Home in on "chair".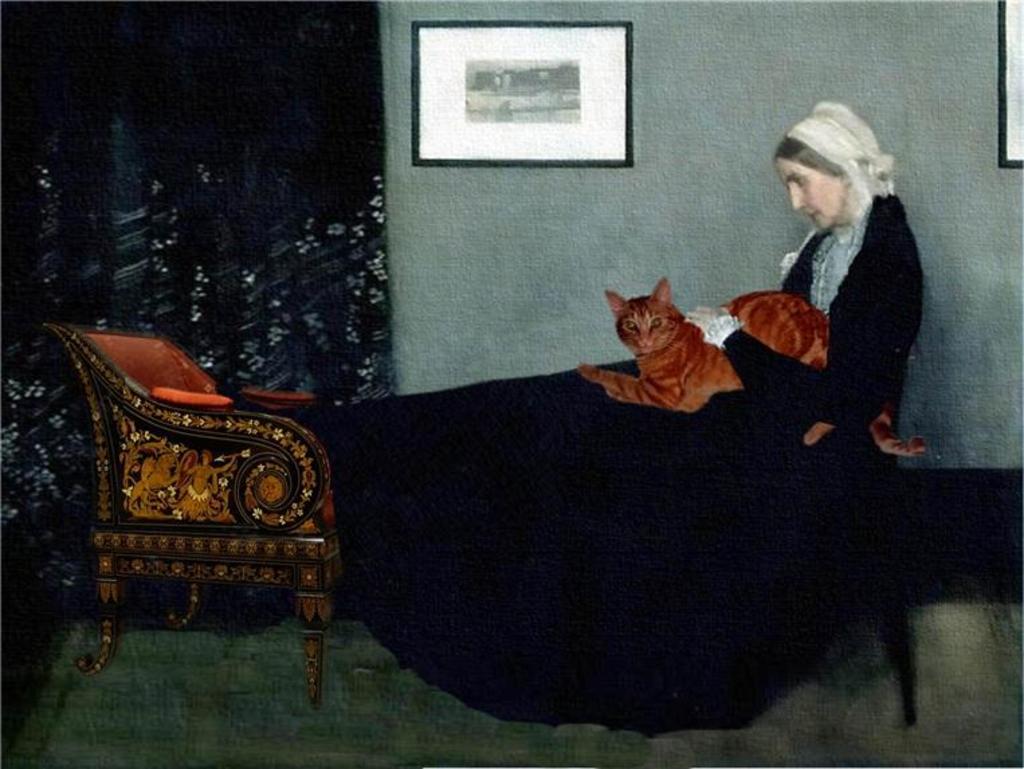
Homed in at <box>60,299,361,682</box>.
